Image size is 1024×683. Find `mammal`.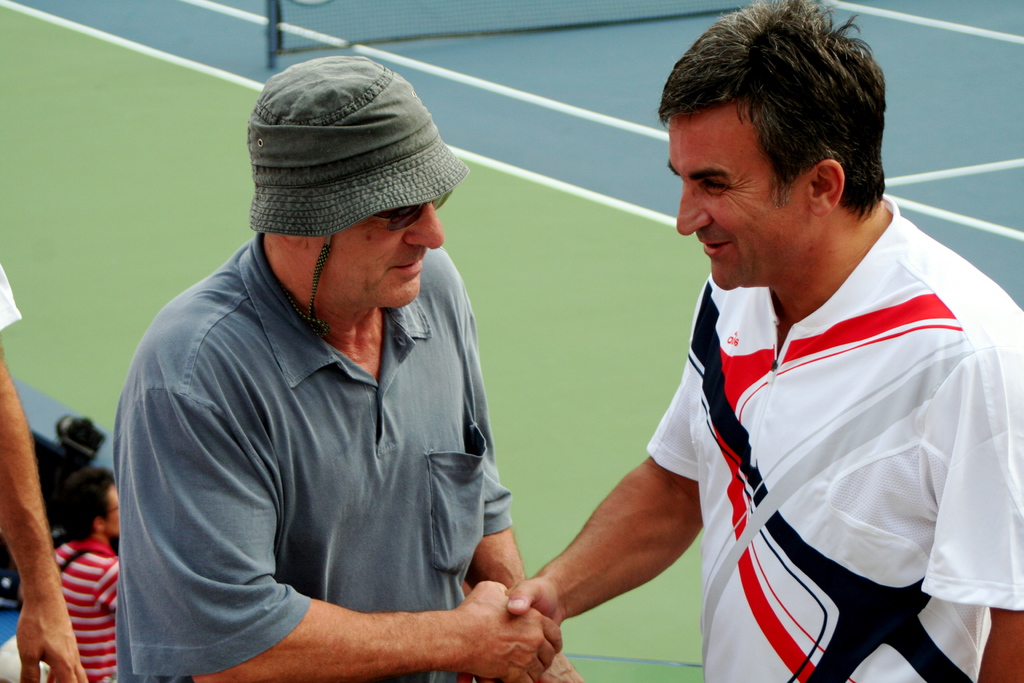
bbox=[0, 262, 89, 682].
